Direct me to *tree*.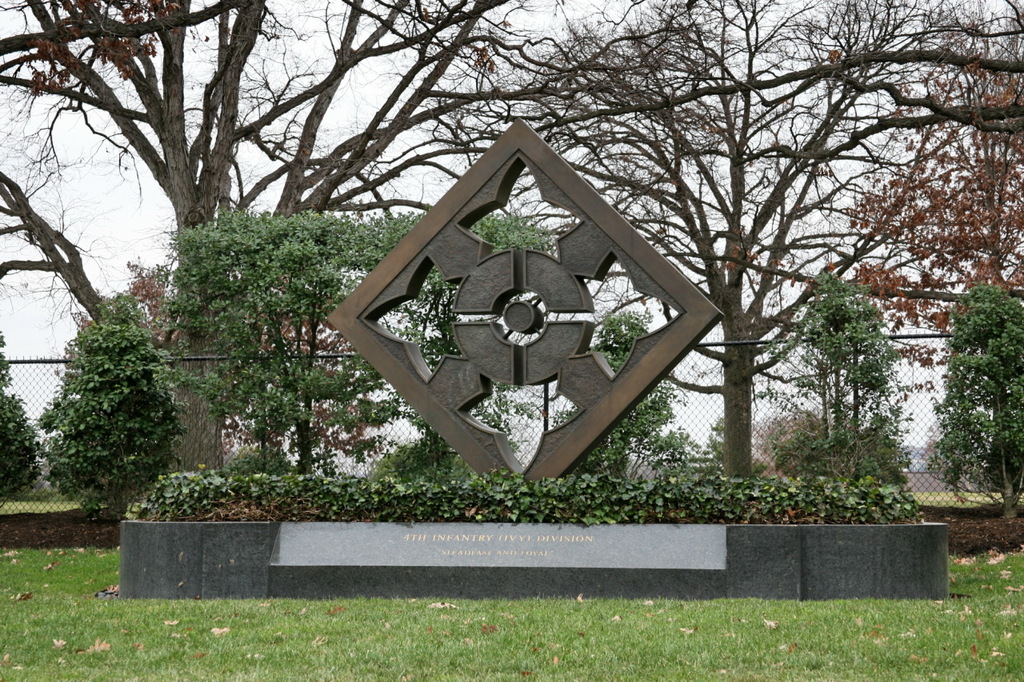
Direction: 52:296:178:511.
